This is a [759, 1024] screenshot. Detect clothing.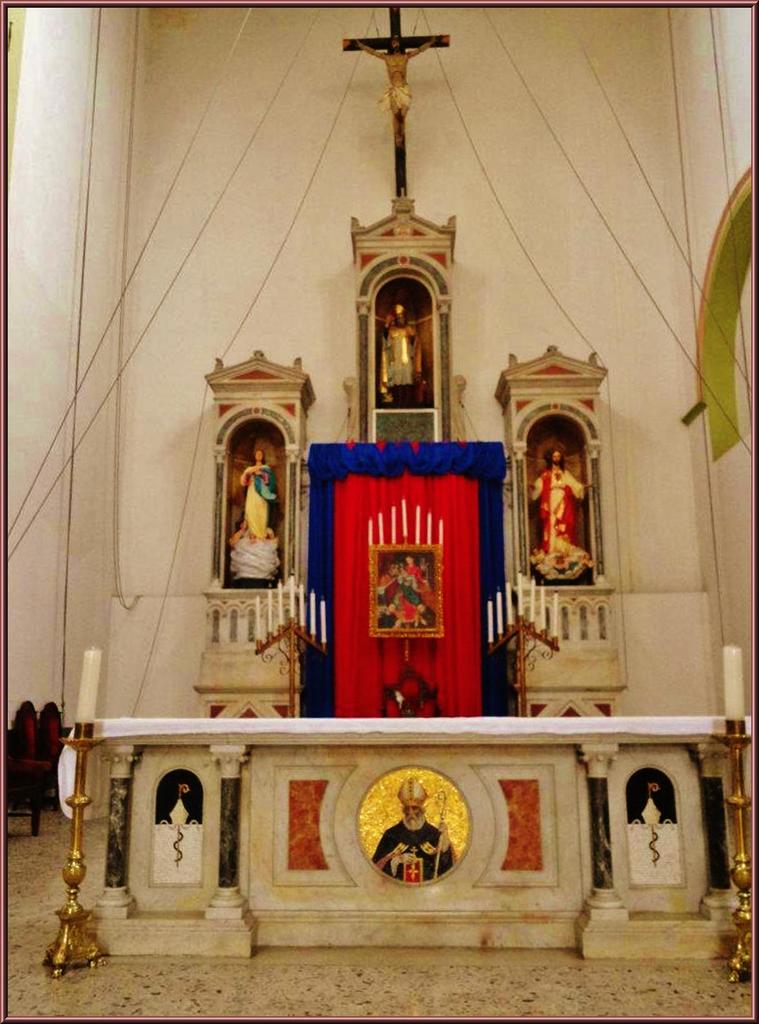
left=380, top=810, right=462, bottom=878.
